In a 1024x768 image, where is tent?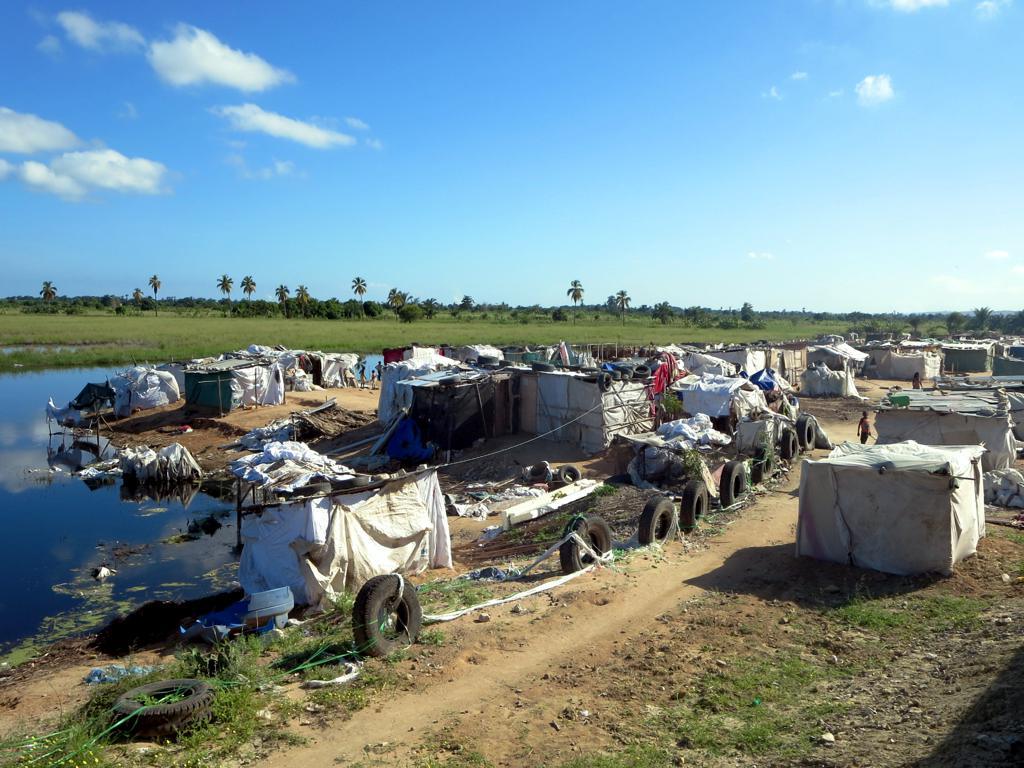
(943, 338, 986, 379).
